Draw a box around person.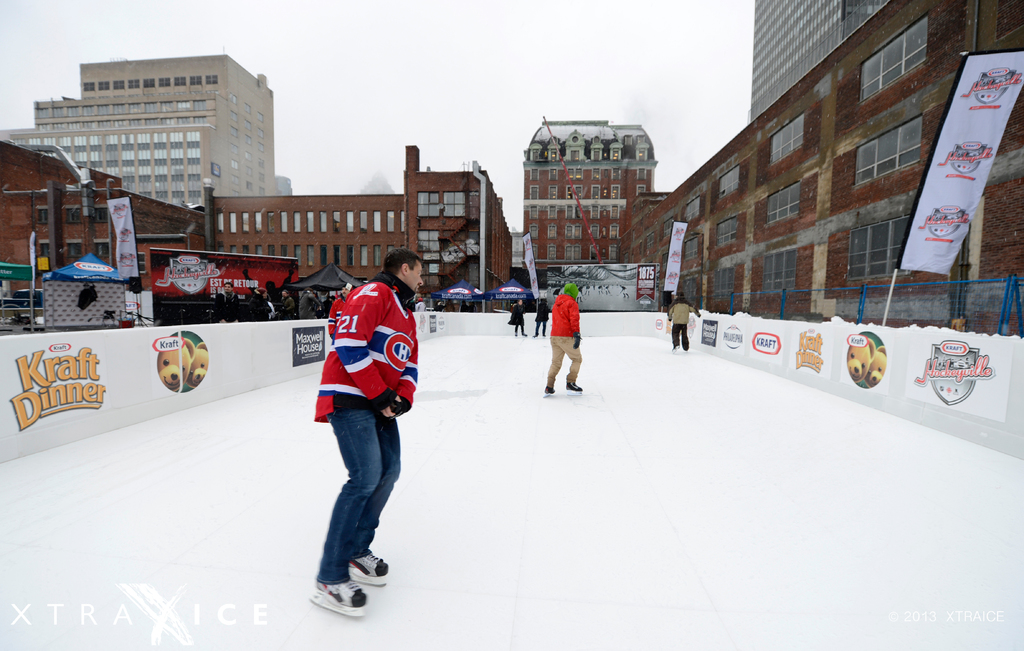
Rect(508, 297, 523, 339).
